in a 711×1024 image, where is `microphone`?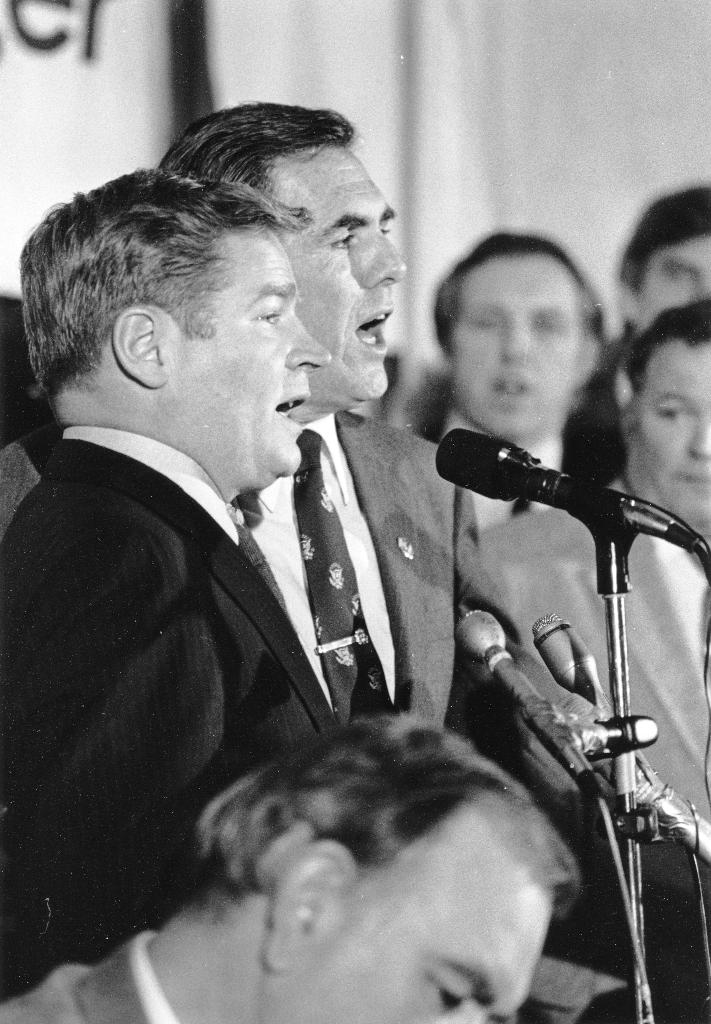
region(528, 612, 607, 719).
